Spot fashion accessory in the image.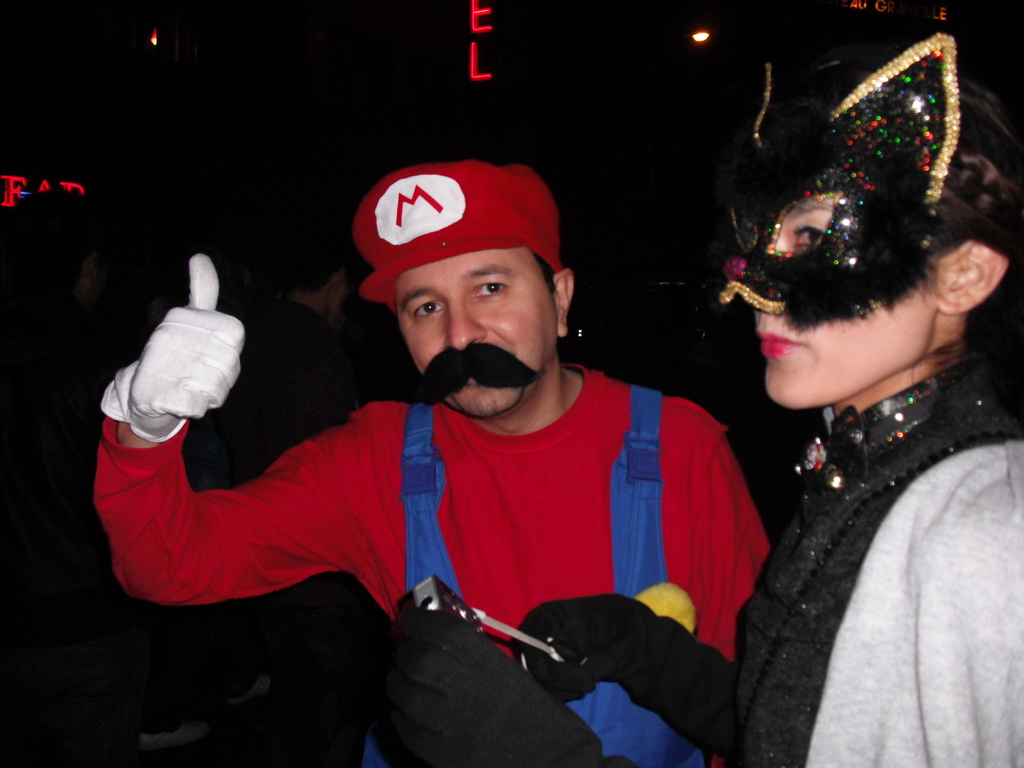
fashion accessory found at BBox(98, 250, 246, 446).
